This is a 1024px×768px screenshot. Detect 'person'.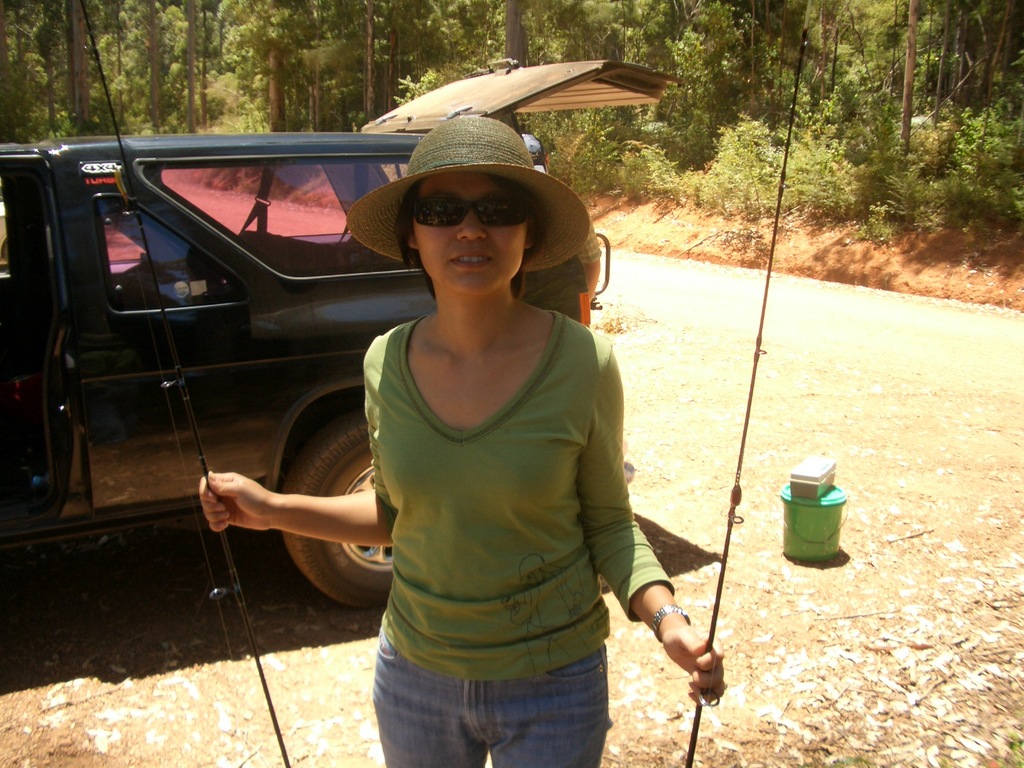
305:108:664:767.
